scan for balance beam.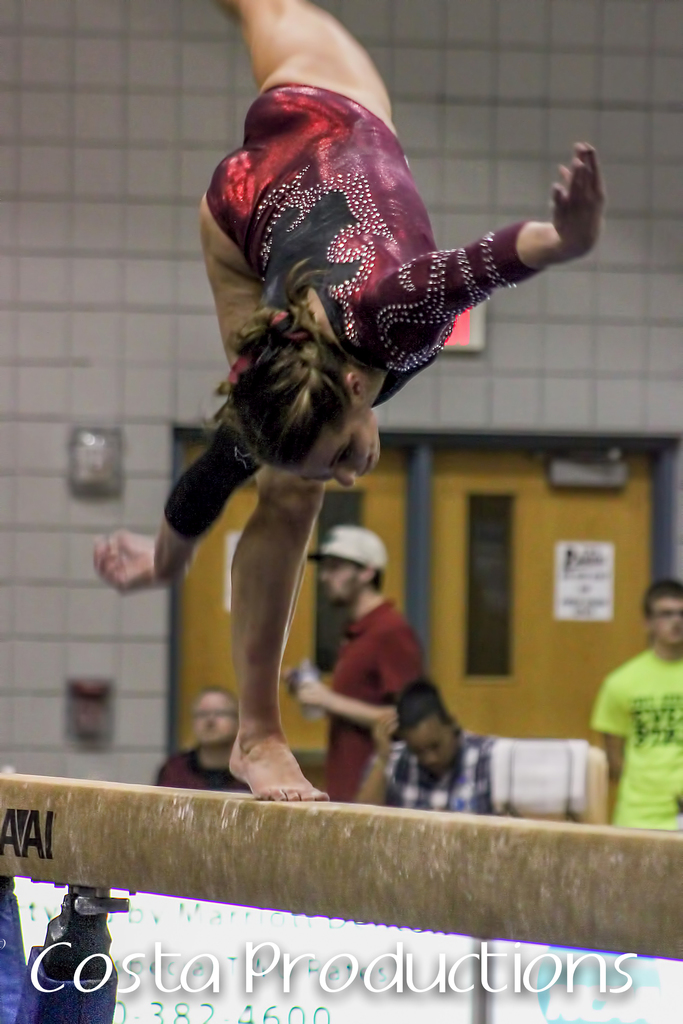
Scan result: x1=0, y1=776, x2=682, y2=966.
